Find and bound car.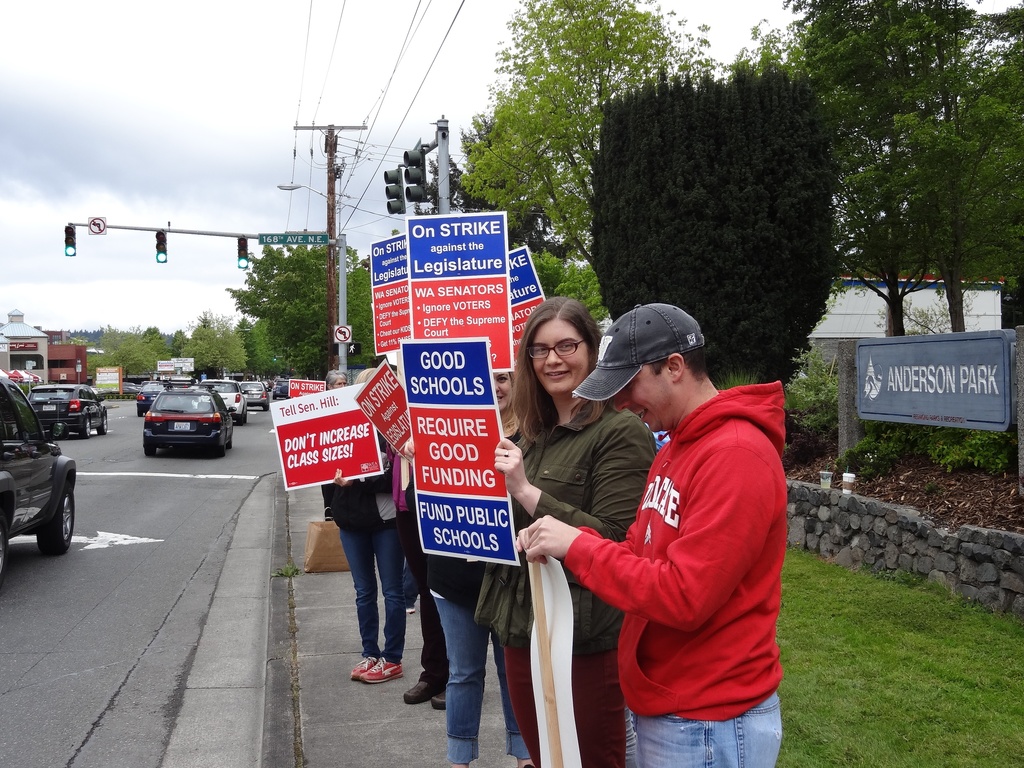
Bound: [x1=27, y1=385, x2=104, y2=435].
